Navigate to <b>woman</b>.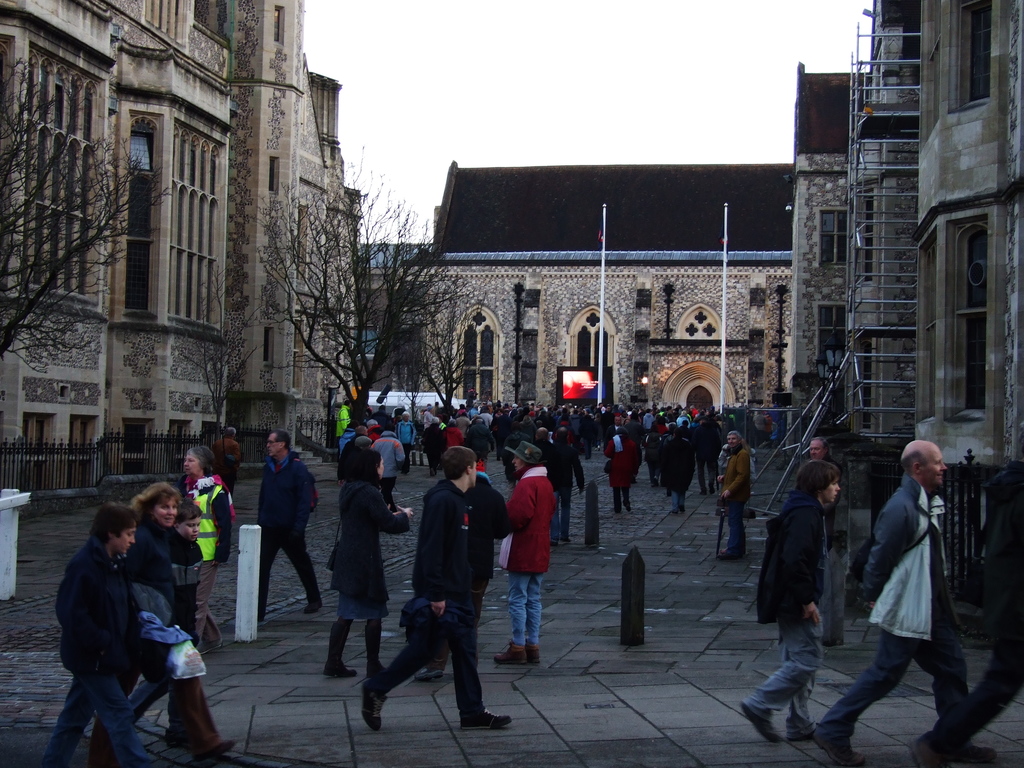
Navigation target: Rect(125, 481, 233, 762).
